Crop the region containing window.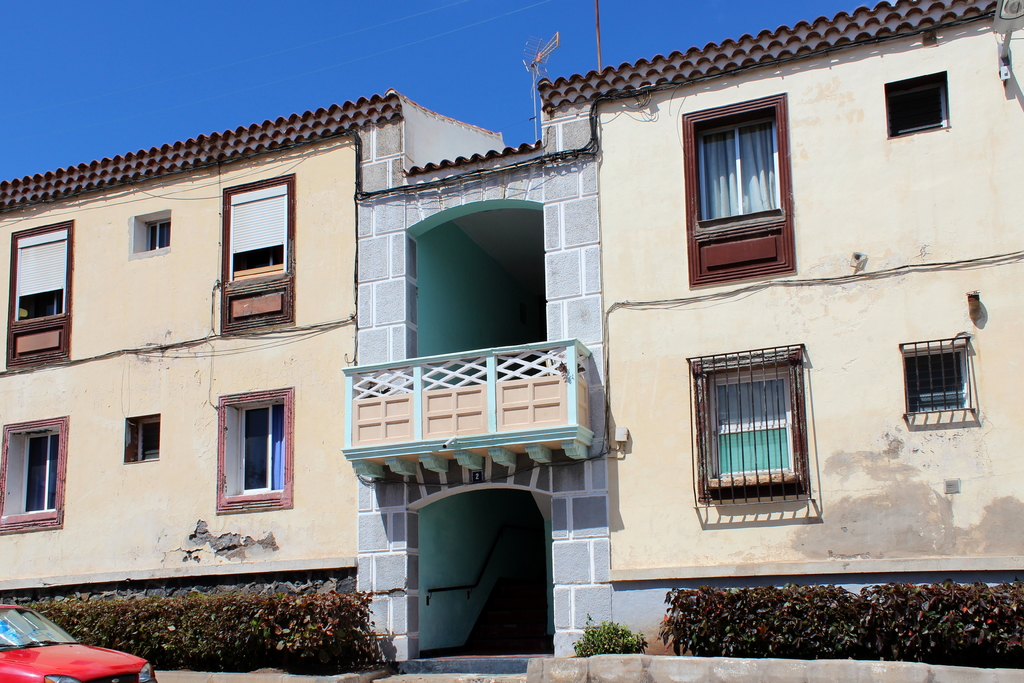
Crop region: [left=133, top=209, right=173, bottom=259].
